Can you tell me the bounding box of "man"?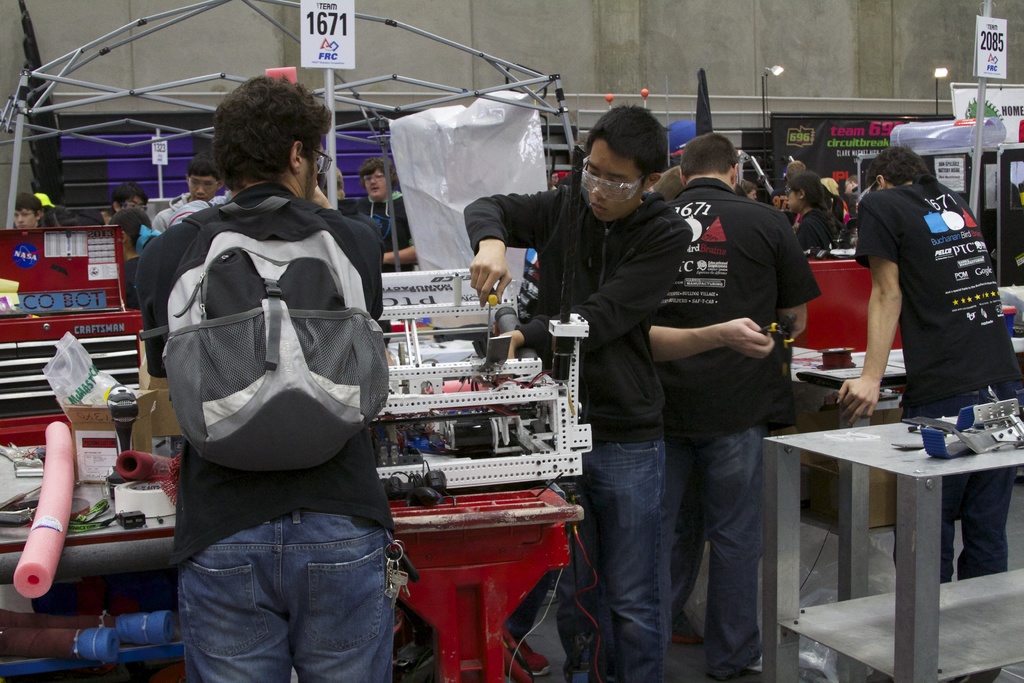
[x1=148, y1=155, x2=232, y2=231].
